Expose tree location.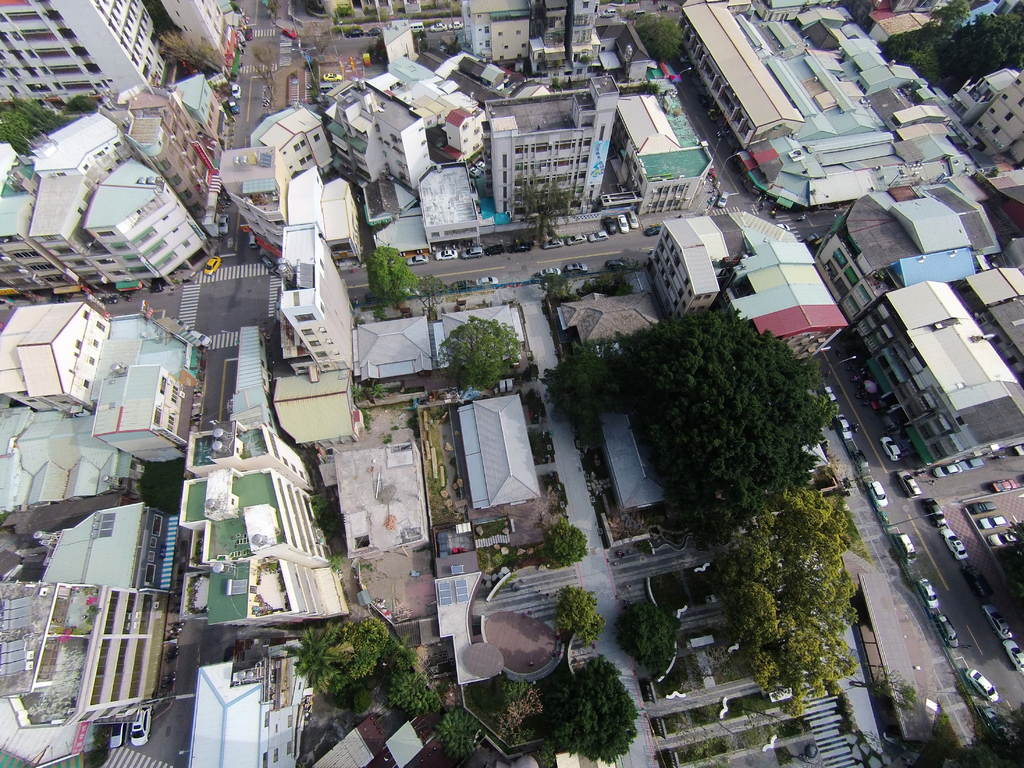
Exposed at {"left": 543, "top": 521, "right": 587, "bottom": 570}.
